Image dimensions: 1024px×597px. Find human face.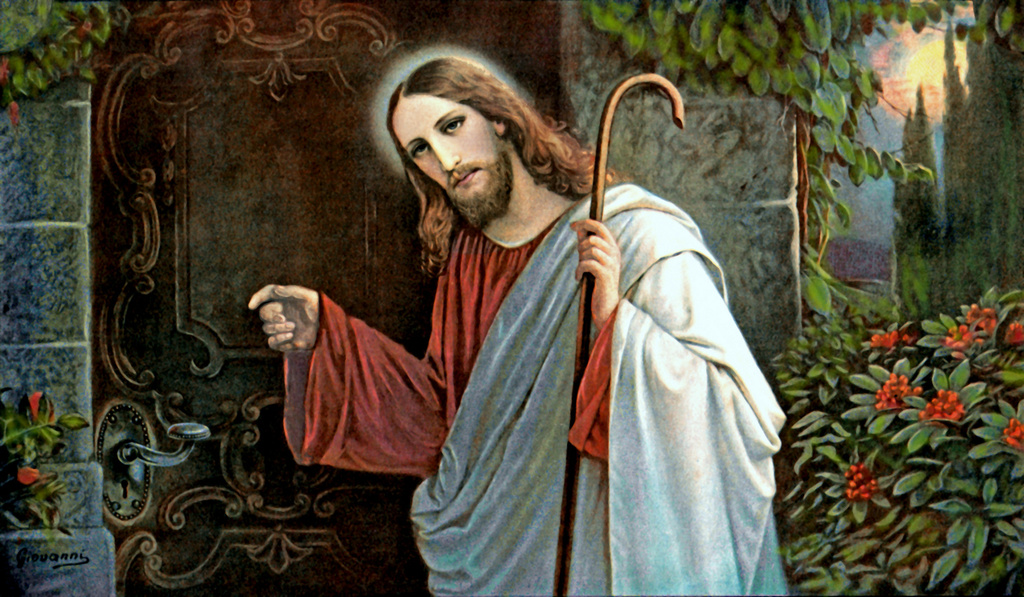
x1=388 y1=94 x2=498 y2=202.
